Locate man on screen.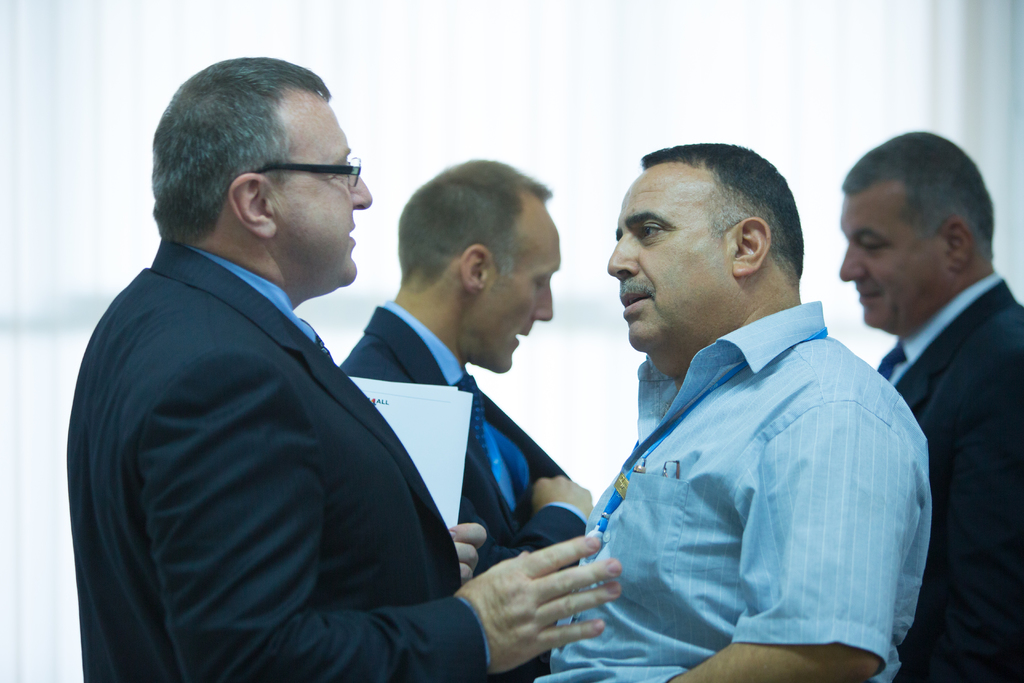
On screen at (839, 135, 1023, 682).
